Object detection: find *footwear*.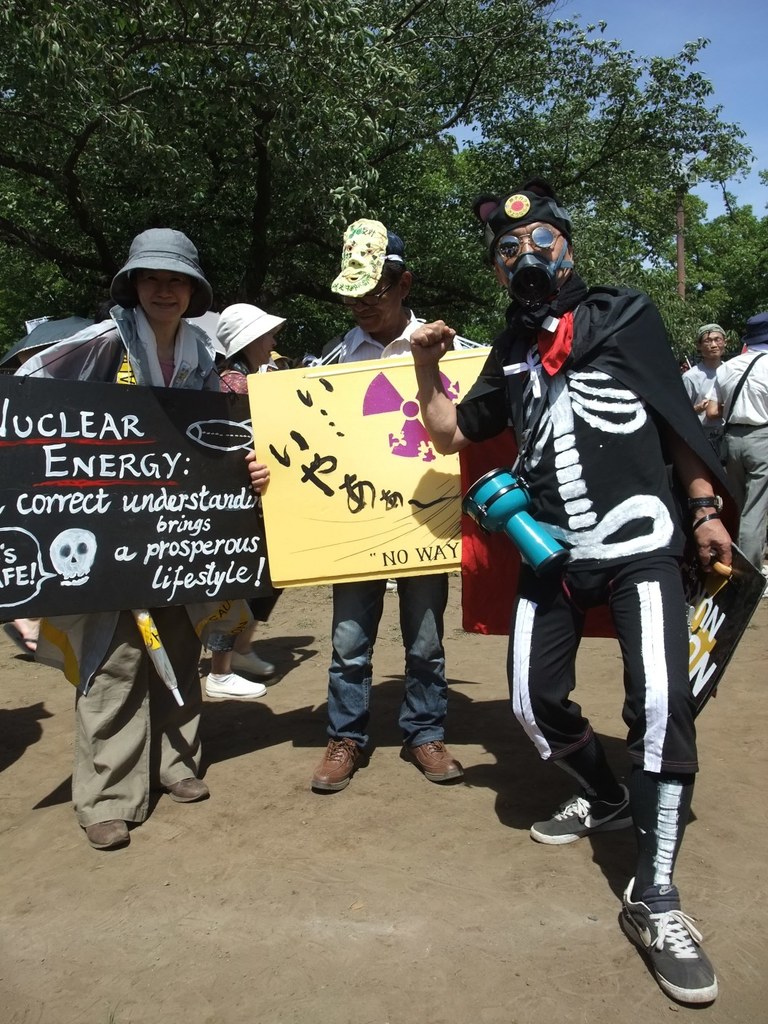
(398, 738, 461, 784).
